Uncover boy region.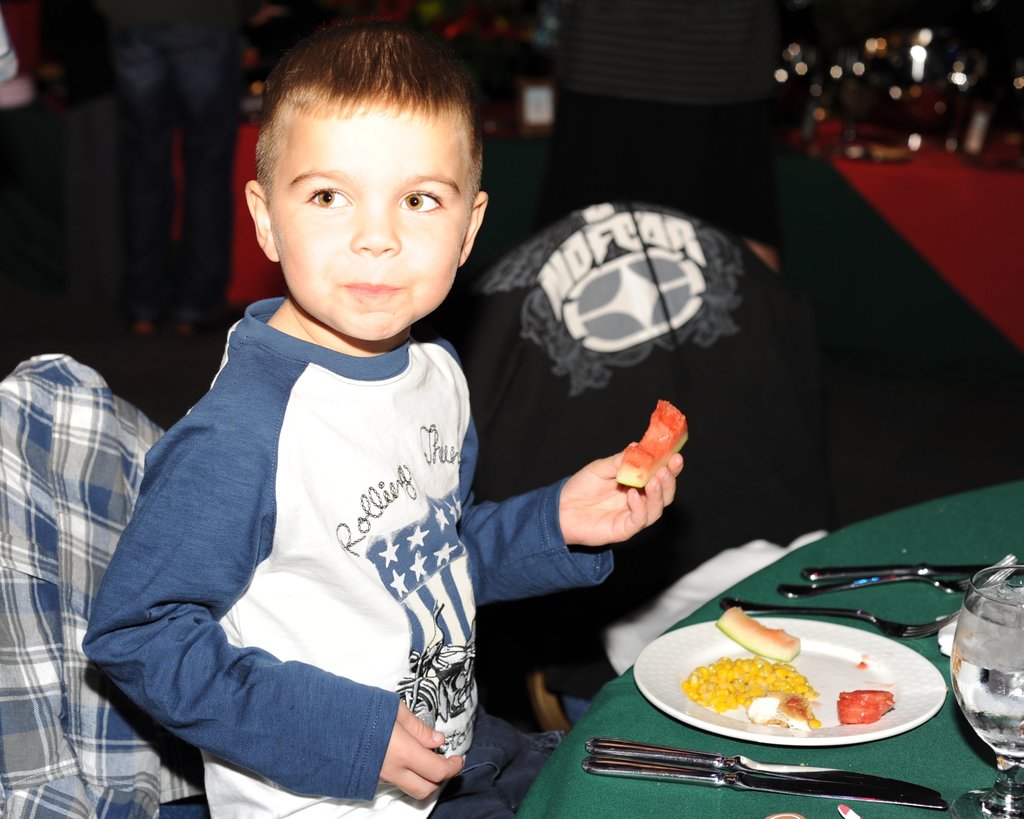
Uncovered: 83, 24, 682, 818.
